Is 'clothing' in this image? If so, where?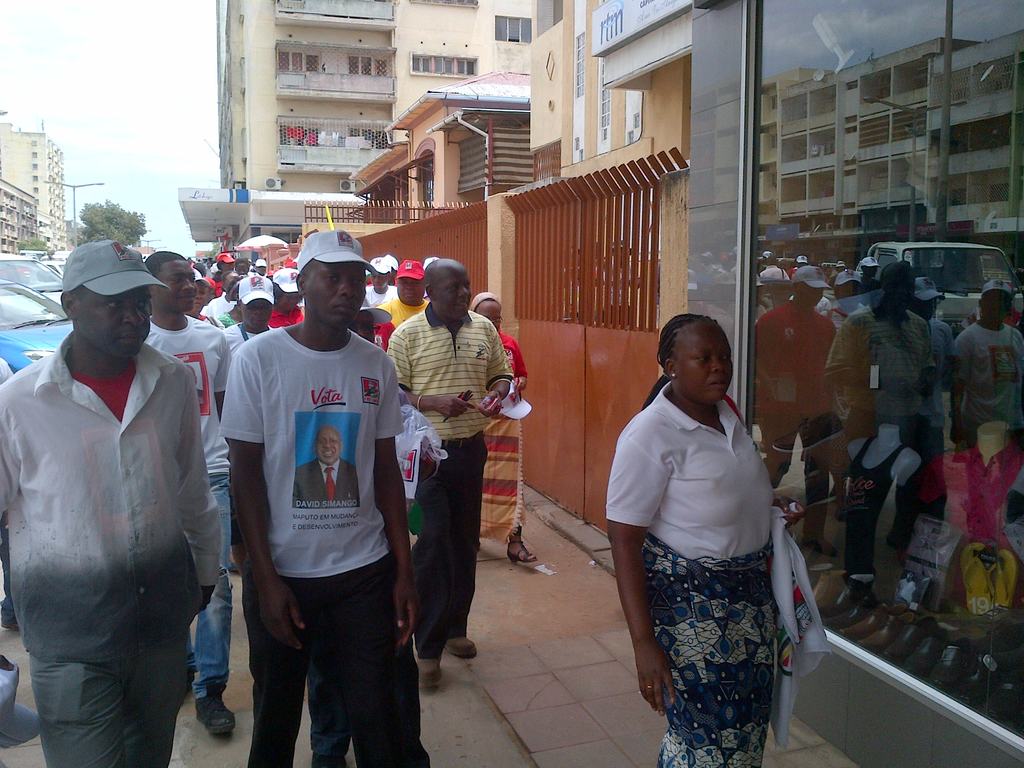
Yes, at locate(0, 326, 200, 763).
